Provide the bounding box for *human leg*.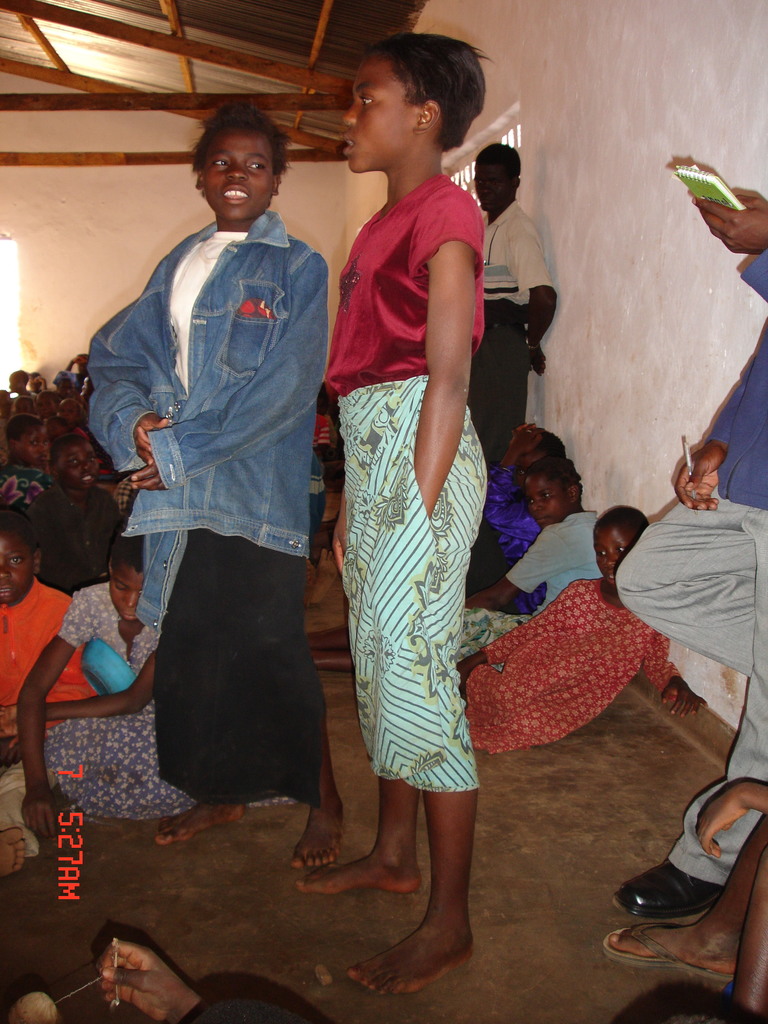
{"left": 344, "top": 373, "right": 494, "bottom": 1001}.
